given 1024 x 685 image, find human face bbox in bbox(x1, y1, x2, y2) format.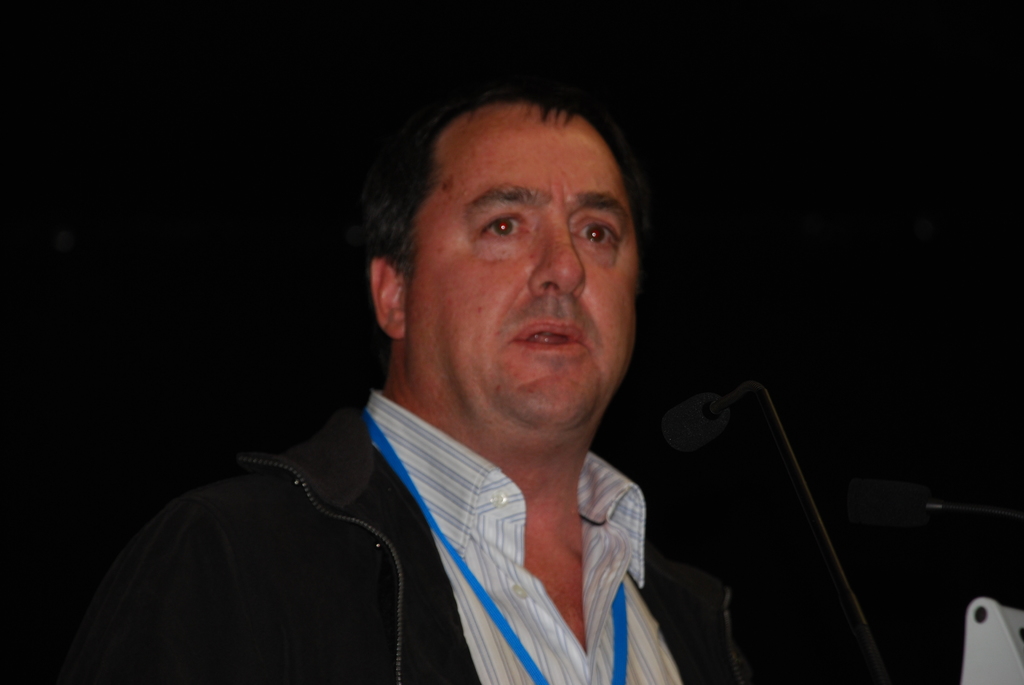
bbox(407, 102, 641, 430).
